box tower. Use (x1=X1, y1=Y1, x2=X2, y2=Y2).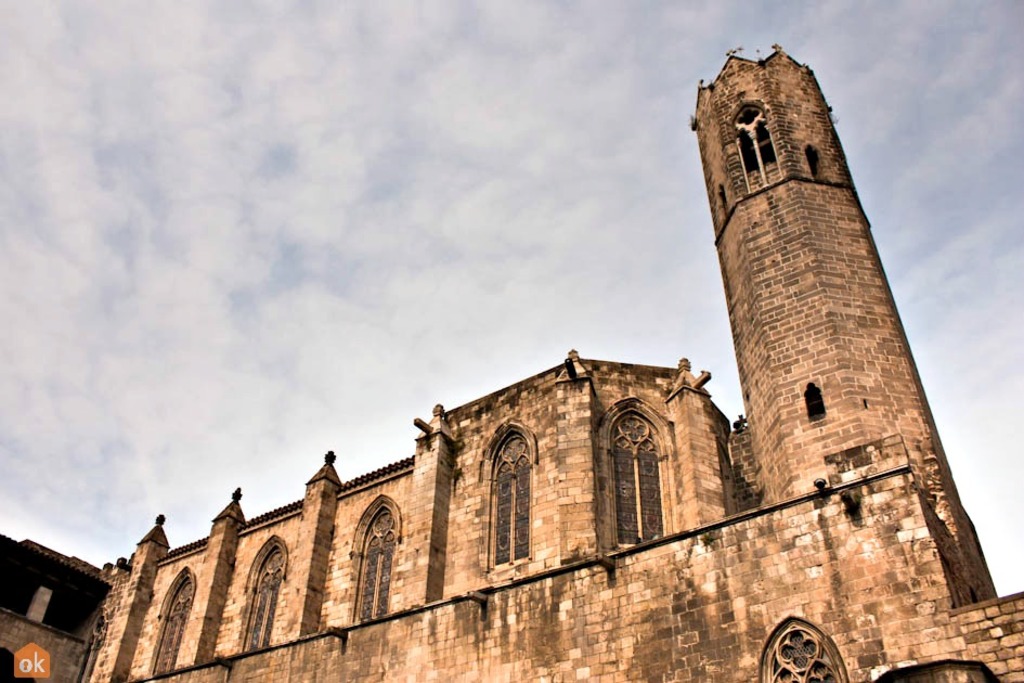
(x1=678, y1=30, x2=990, y2=614).
